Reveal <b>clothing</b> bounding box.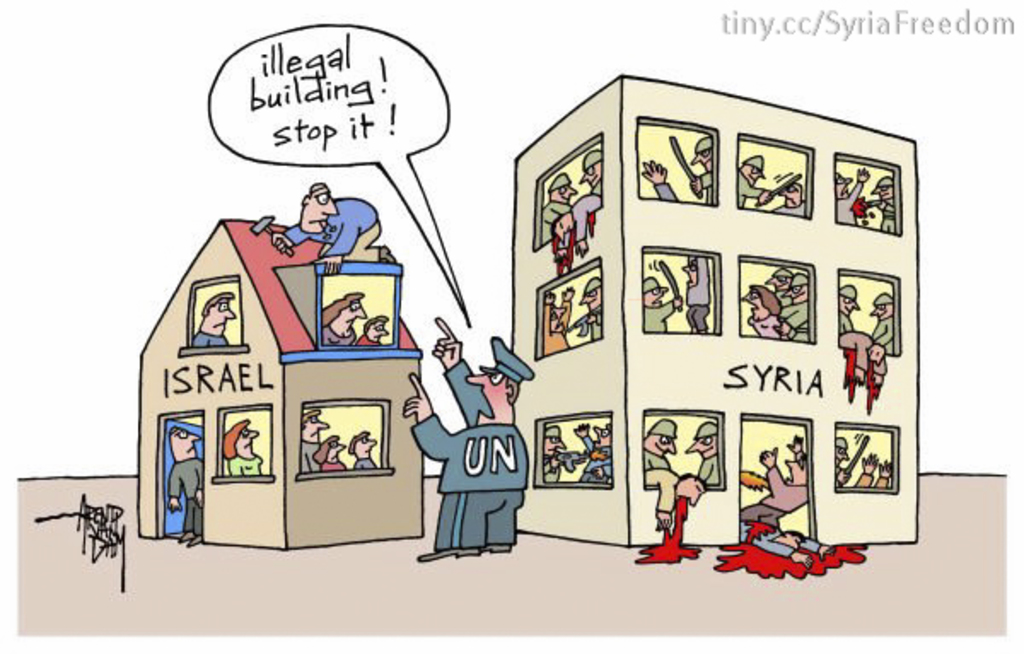
Revealed: (297, 432, 324, 478).
